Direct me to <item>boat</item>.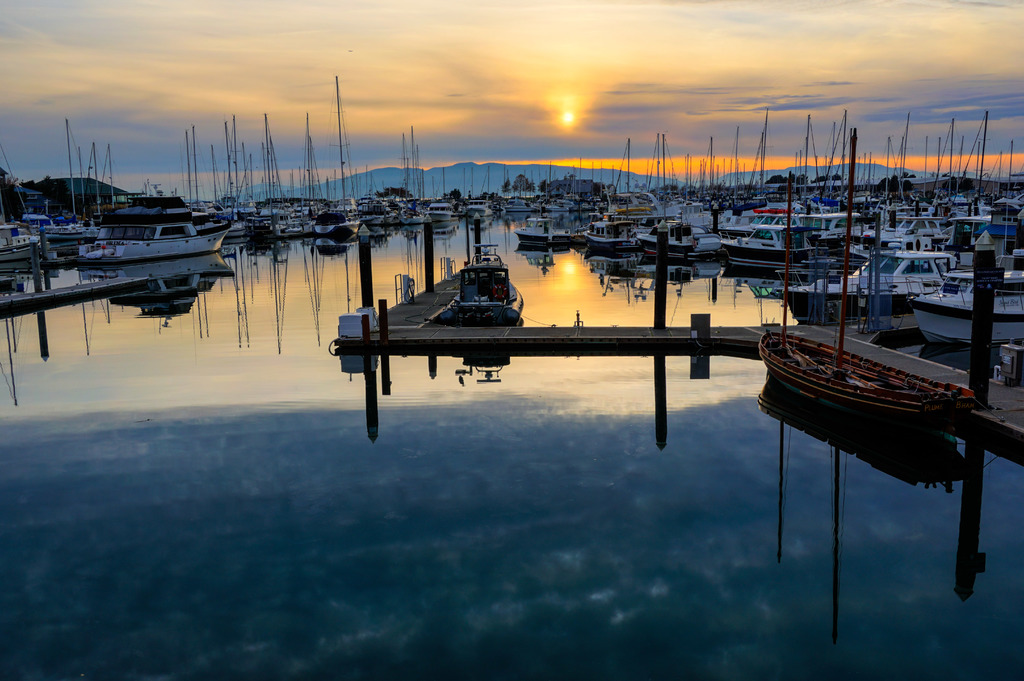
Direction: x1=722, y1=128, x2=758, y2=234.
